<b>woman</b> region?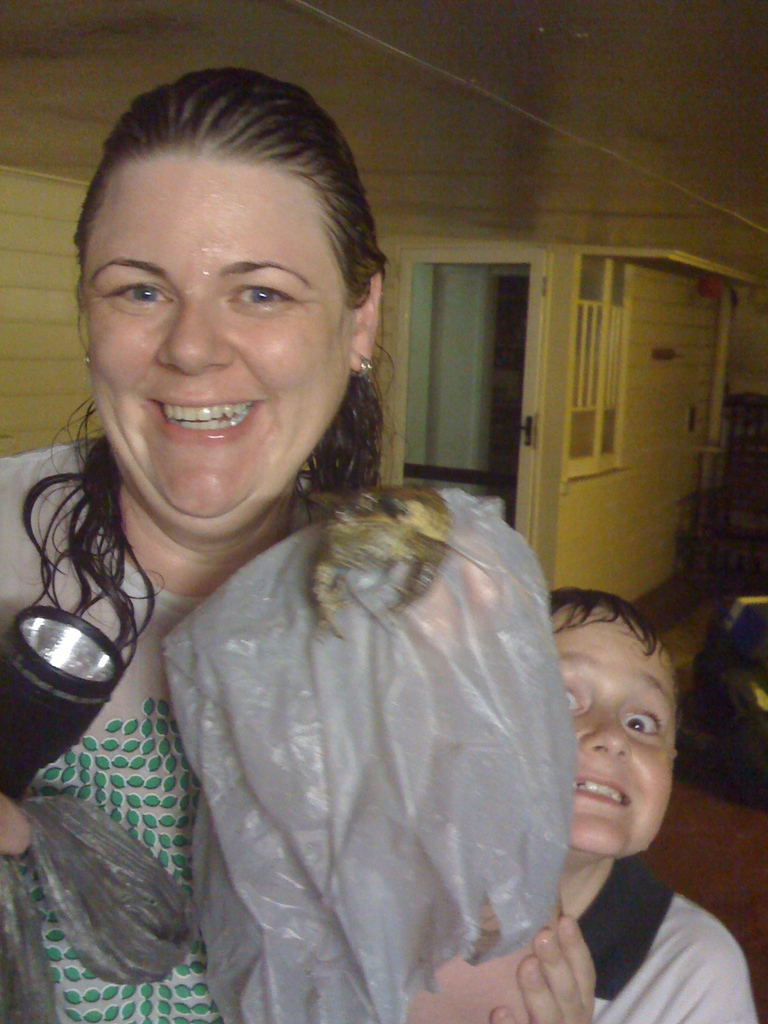
crop(29, 132, 615, 994)
